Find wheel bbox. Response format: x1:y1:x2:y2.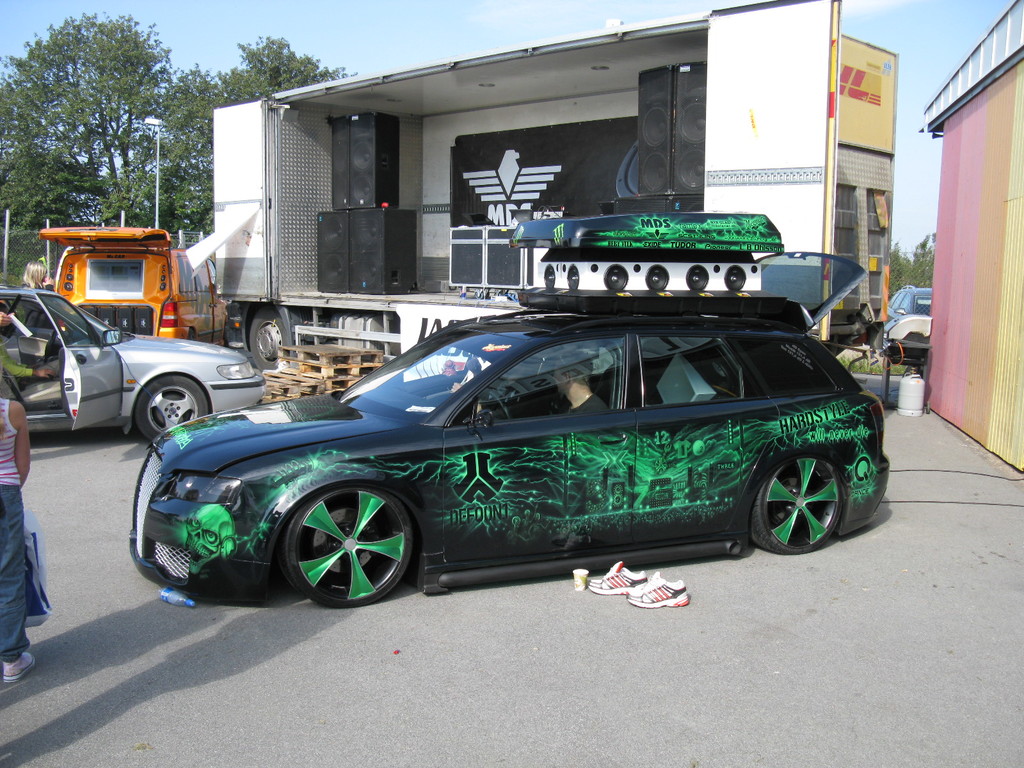
752:456:844:552.
